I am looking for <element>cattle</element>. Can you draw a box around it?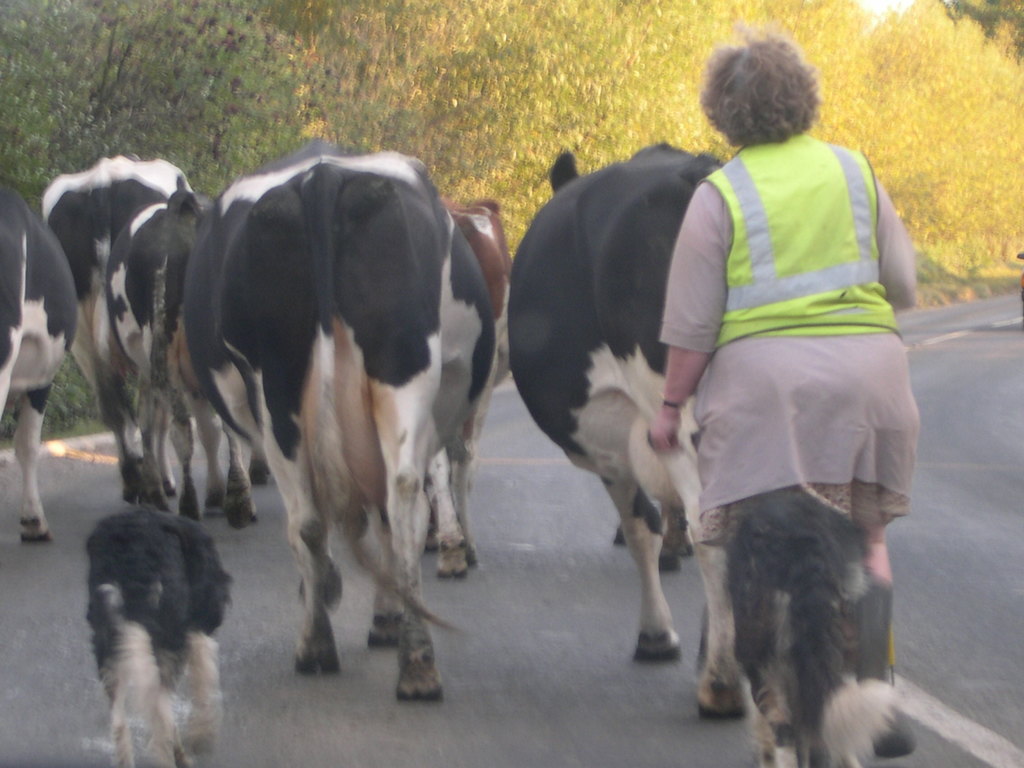
Sure, the bounding box is {"left": 447, "top": 196, "right": 520, "bottom": 572}.
